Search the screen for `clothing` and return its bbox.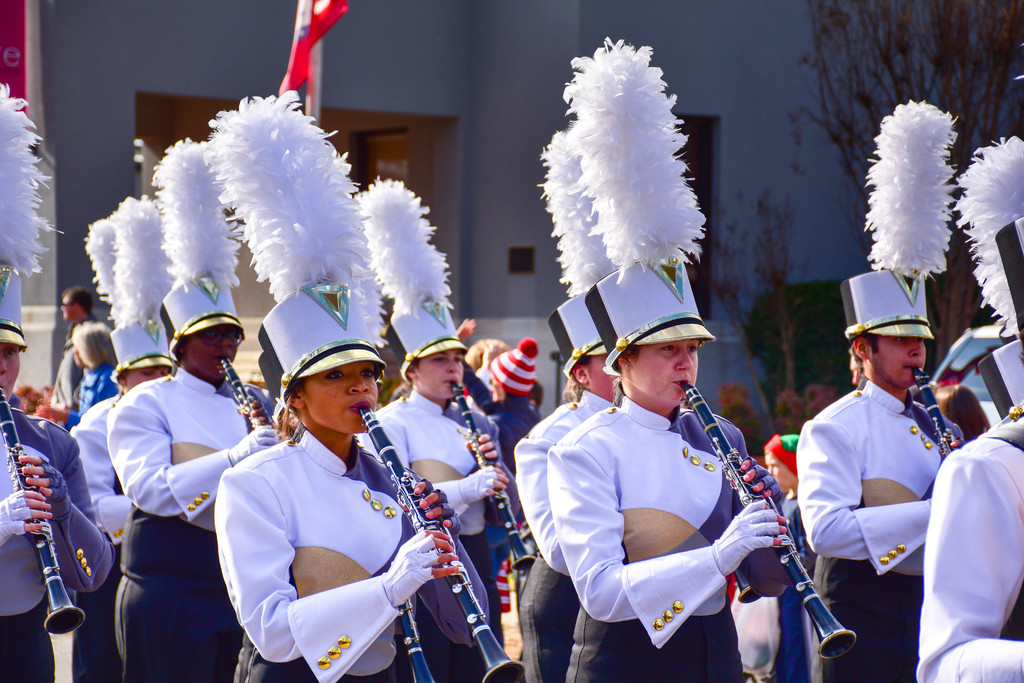
Found: locate(0, 402, 113, 682).
